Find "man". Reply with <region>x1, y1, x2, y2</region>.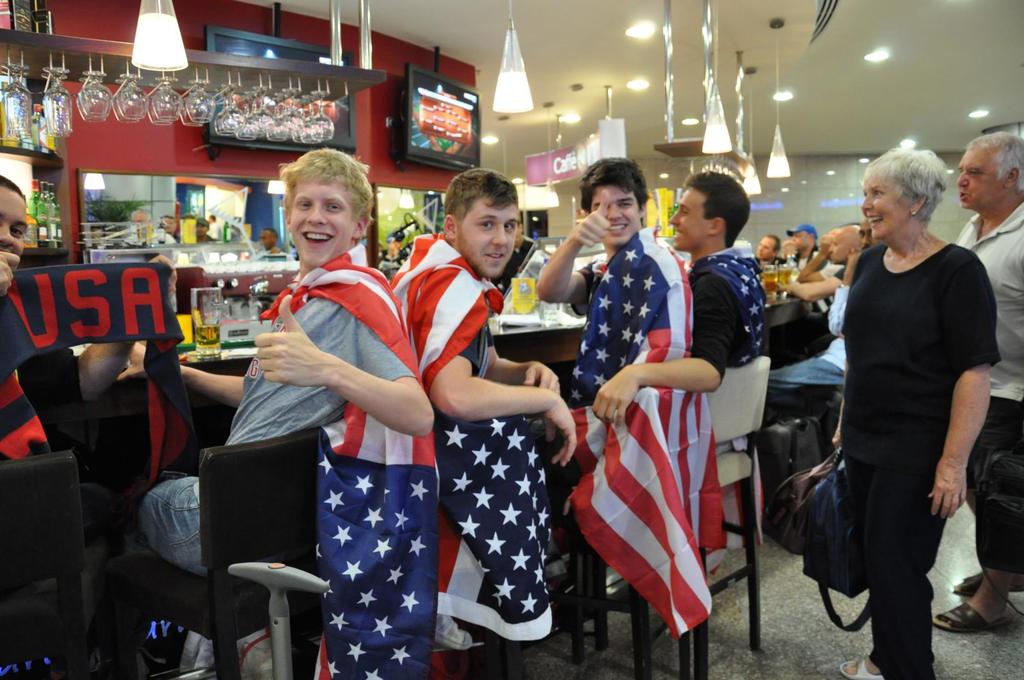
<region>113, 145, 436, 667</region>.
